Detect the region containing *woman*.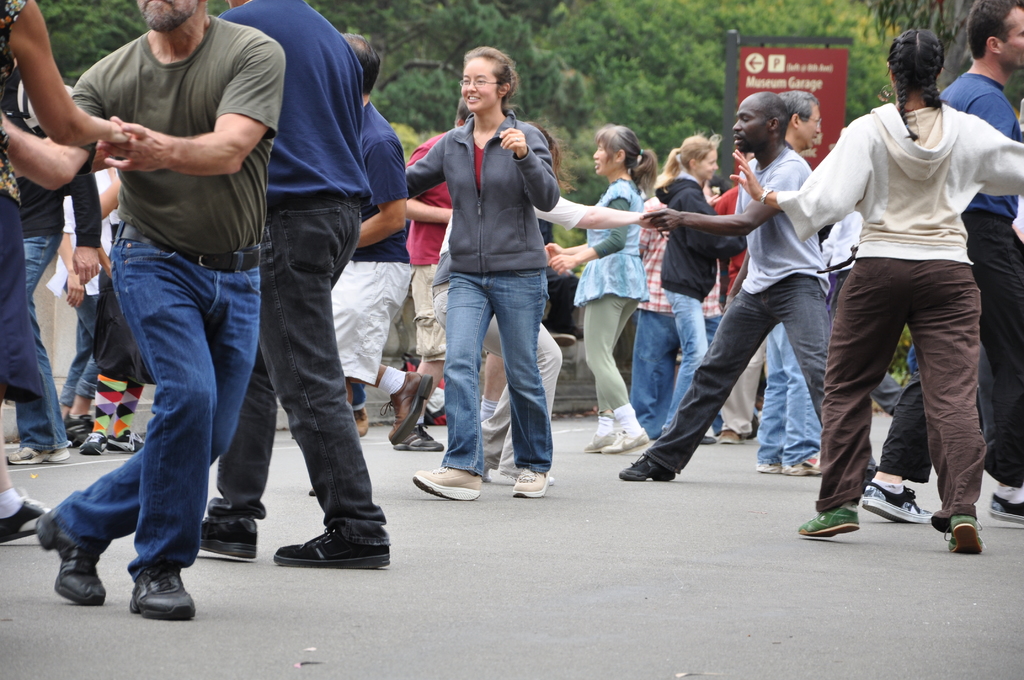
<bbox>733, 27, 1023, 556</bbox>.
